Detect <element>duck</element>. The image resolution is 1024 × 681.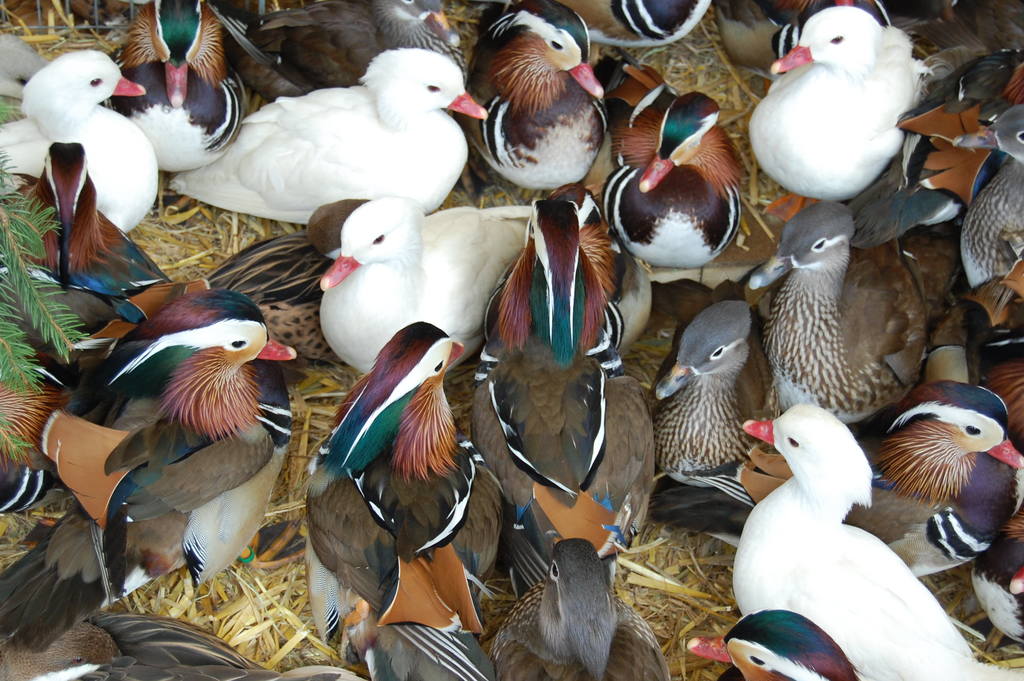
l=847, t=388, r=1023, b=577.
